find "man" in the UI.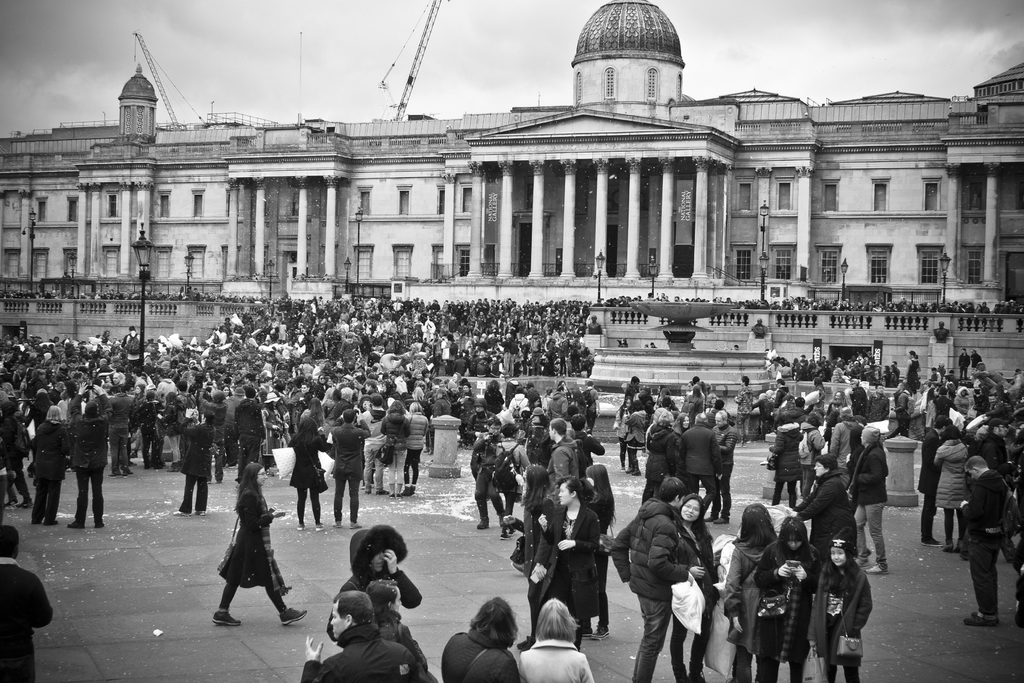
UI element at 468,415,509,531.
